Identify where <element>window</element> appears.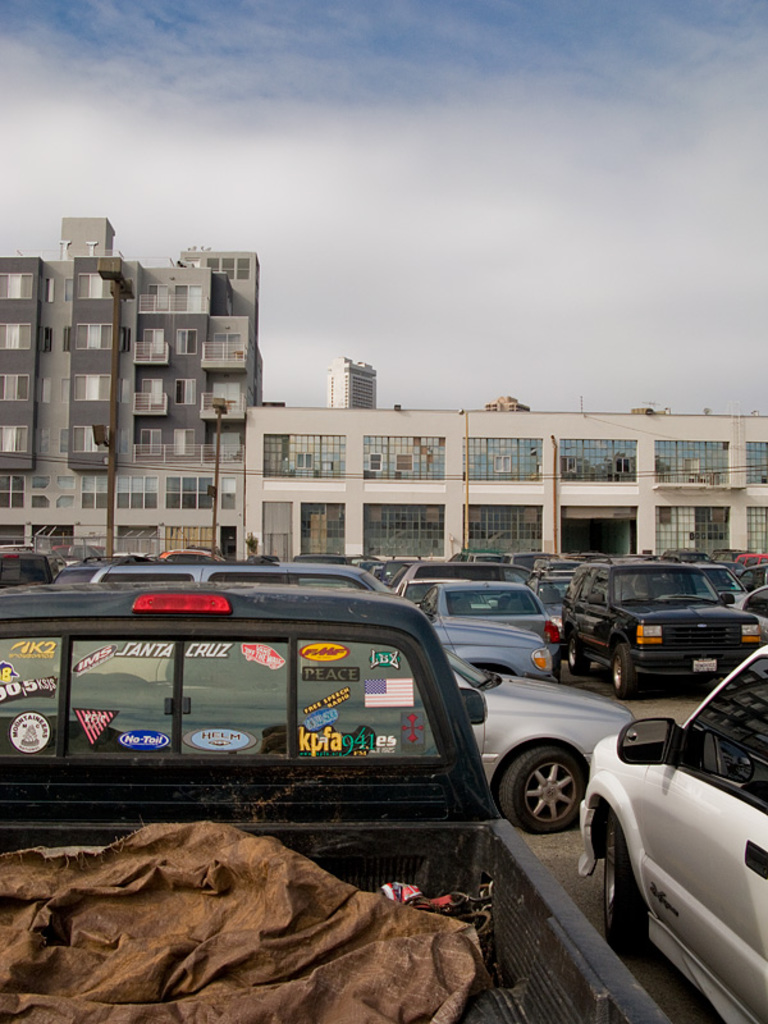
Appears at x1=64, y1=412, x2=114, y2=463.
